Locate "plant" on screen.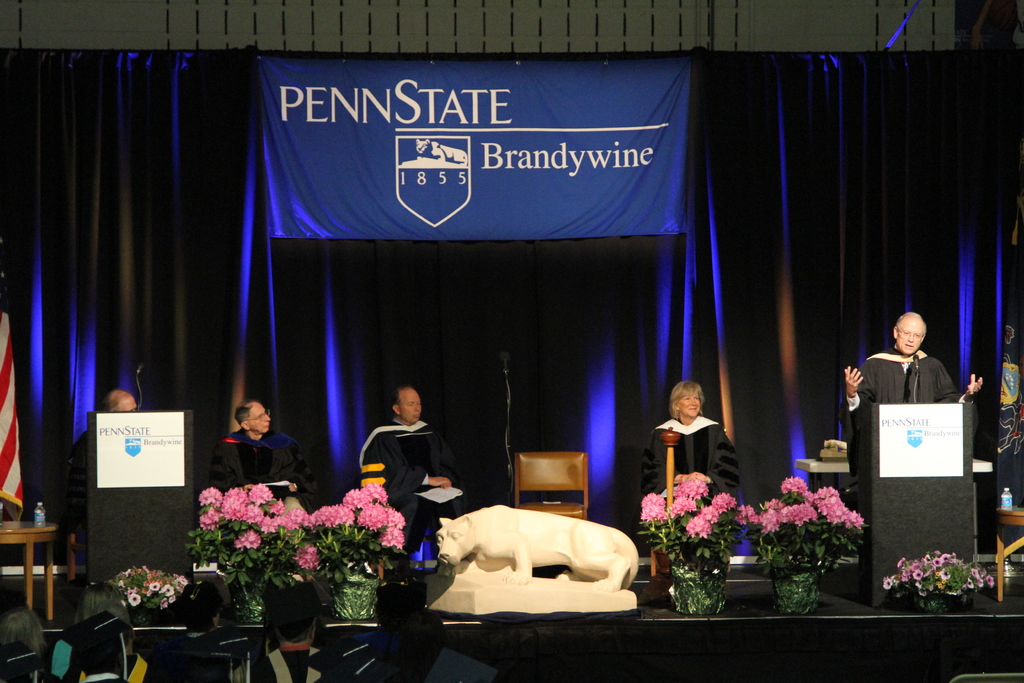
On screen at box=[188, 484, 325, 600].
